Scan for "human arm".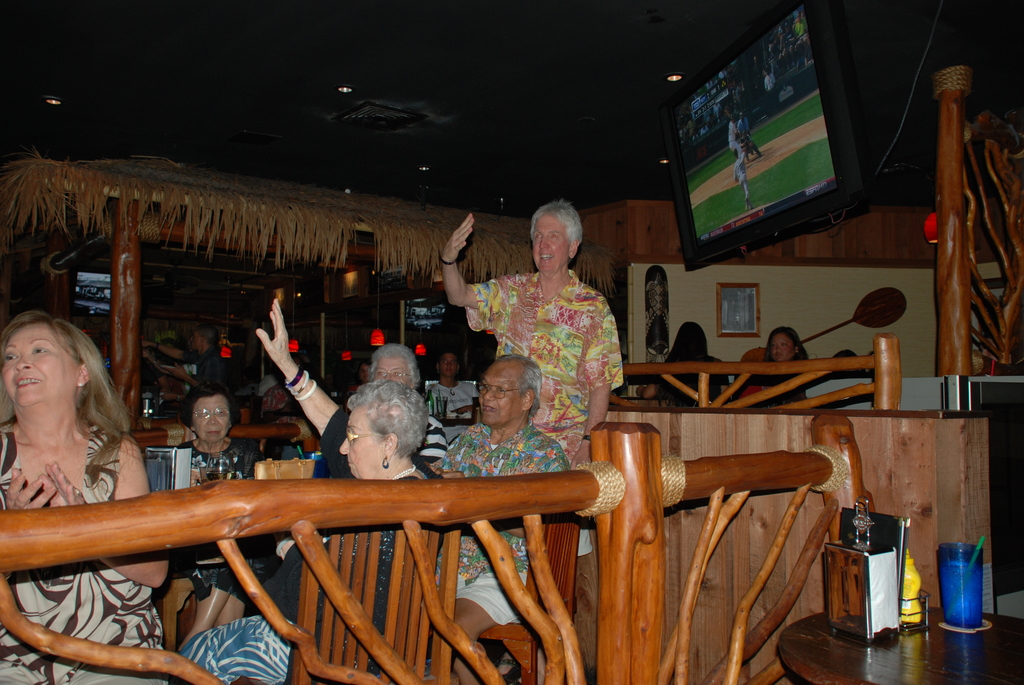
Scan result: [571, 287, 620, 456].
